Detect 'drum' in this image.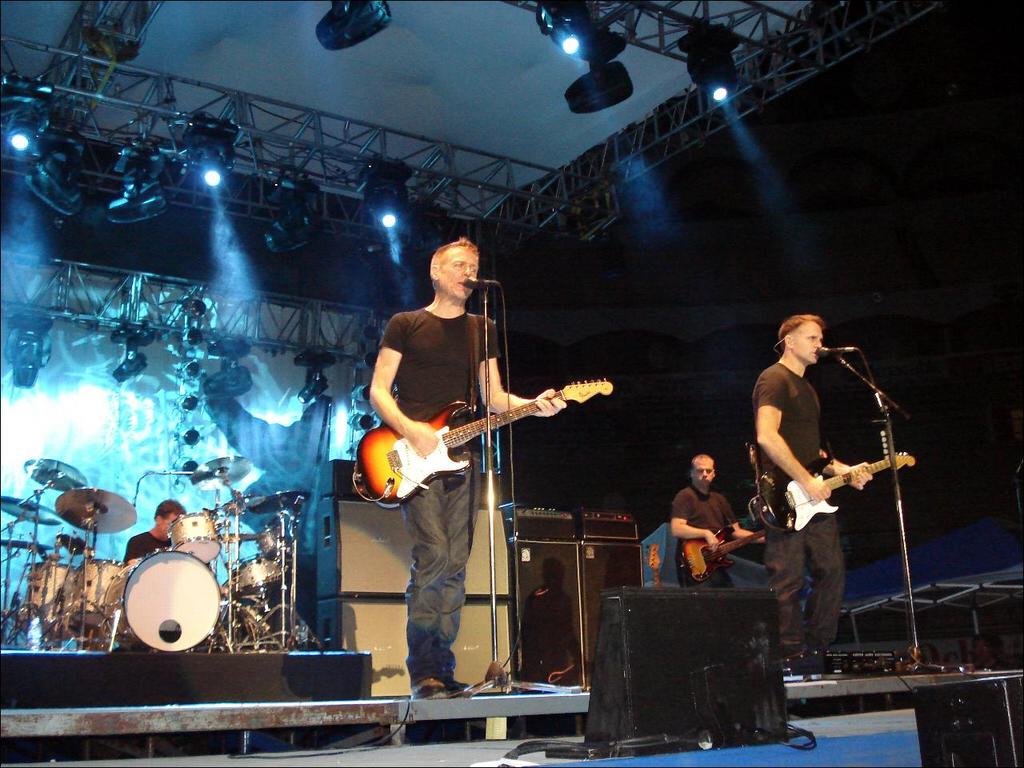
Detection: pyautogui.locateOnScreen(21, 562, 74, 618).
